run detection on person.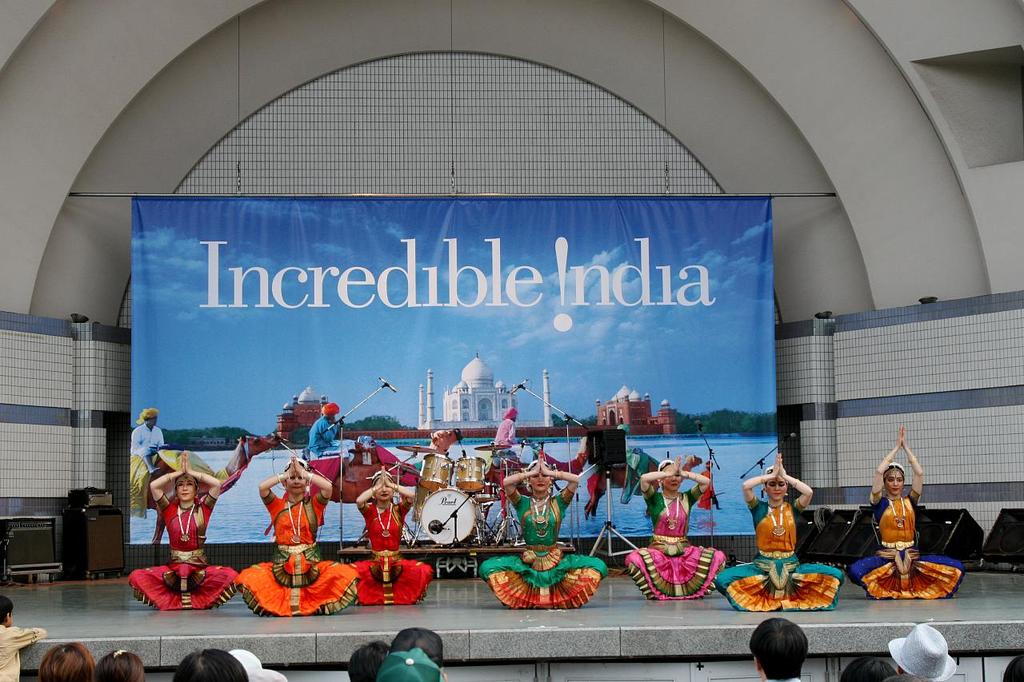
Result: box=[497, 407, 521, 461].
